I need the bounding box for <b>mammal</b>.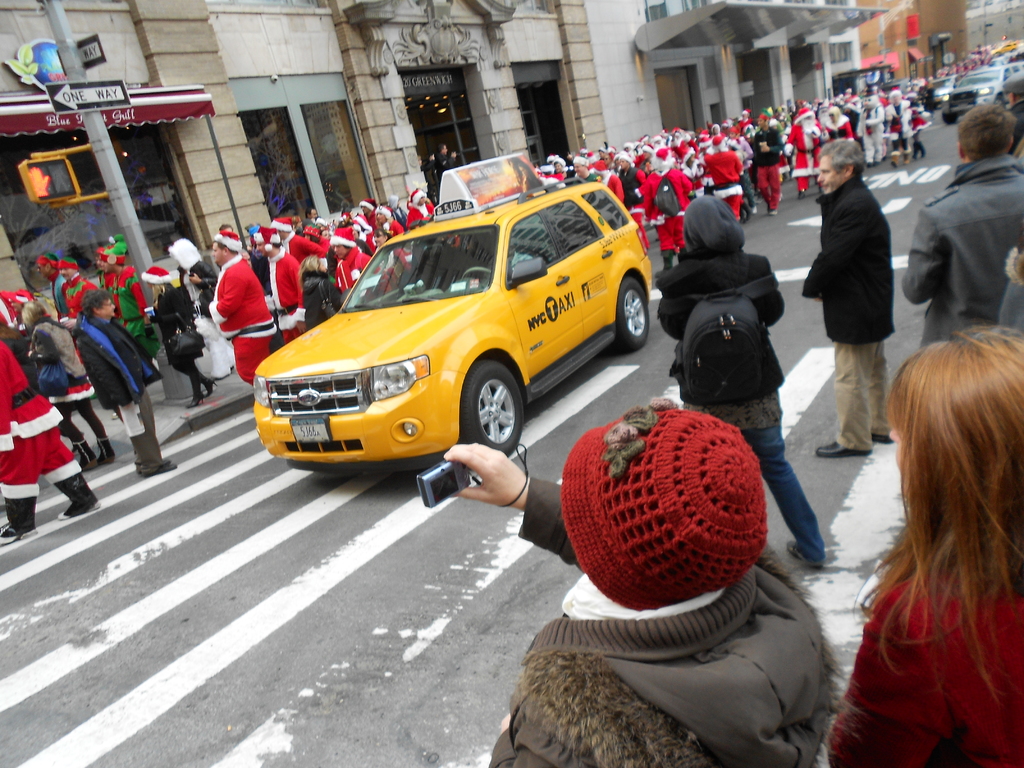
Here it is: l=897, t=97, r=1023, b=352.
